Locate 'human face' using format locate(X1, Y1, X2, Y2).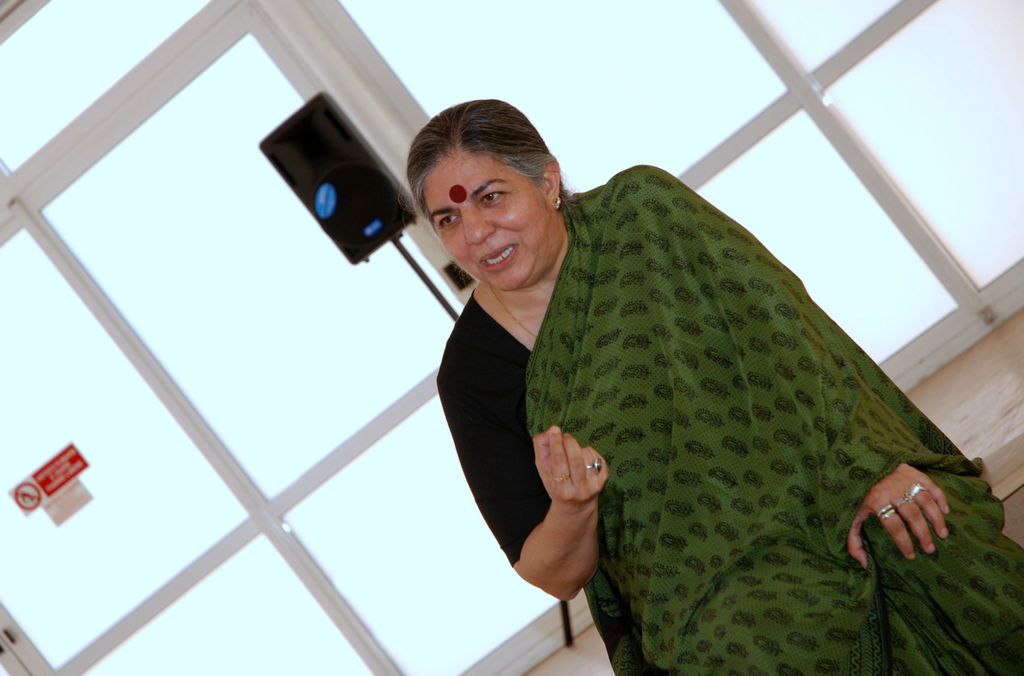
locate(420, 152, 554, 291).
